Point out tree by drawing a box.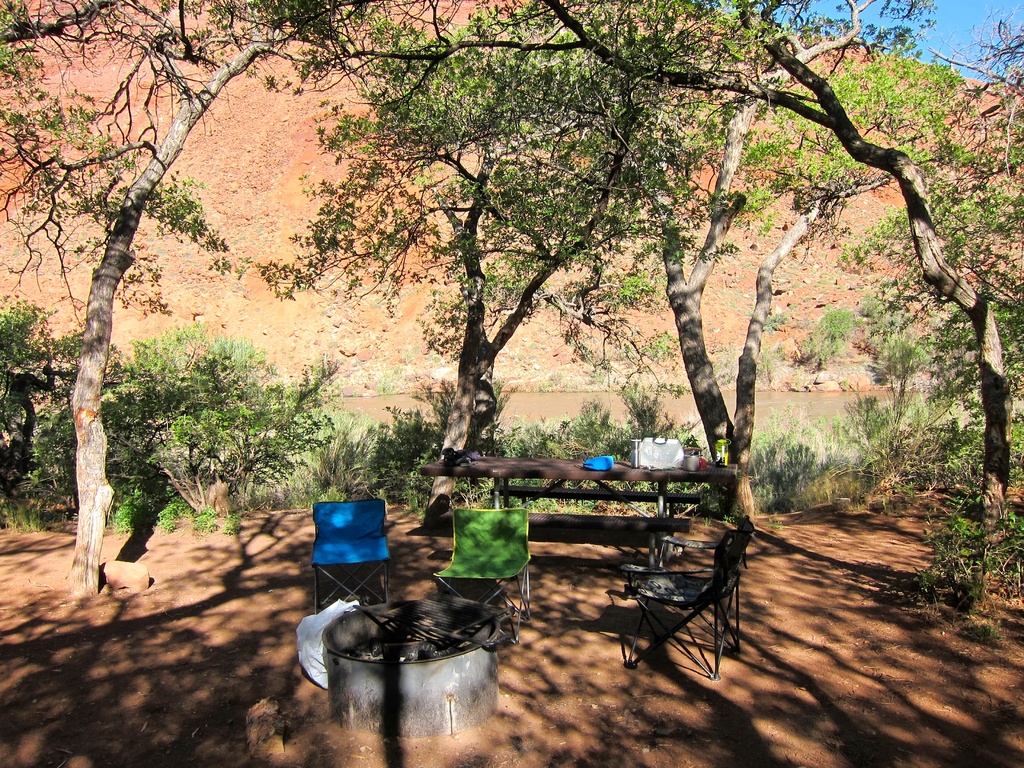
region(0, 0, 366, 595).
